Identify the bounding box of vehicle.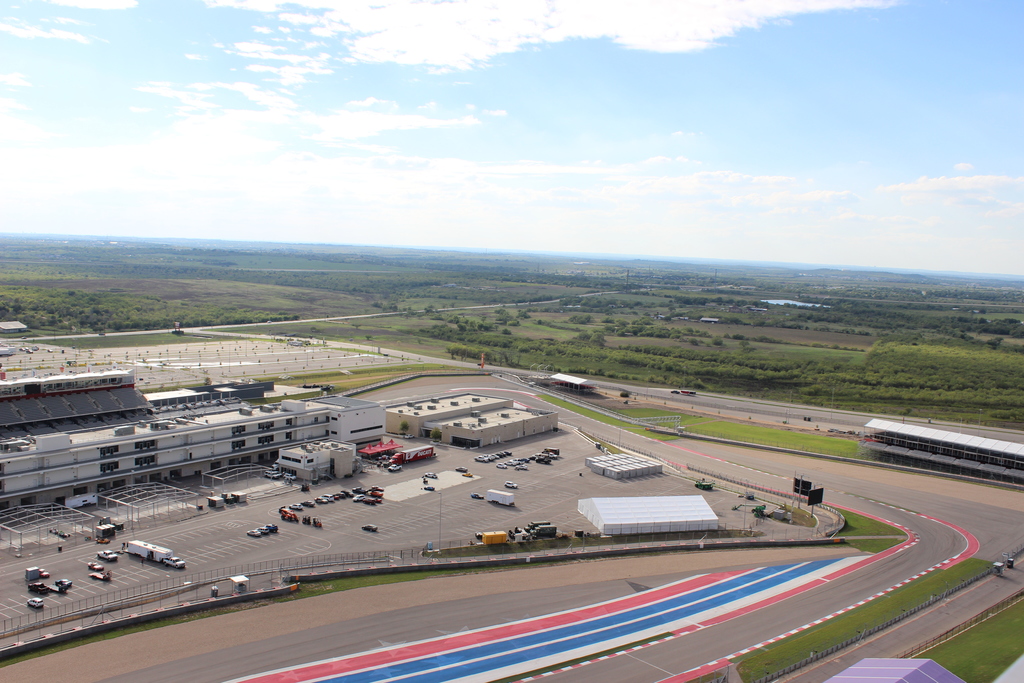
(31,582,47,595).
